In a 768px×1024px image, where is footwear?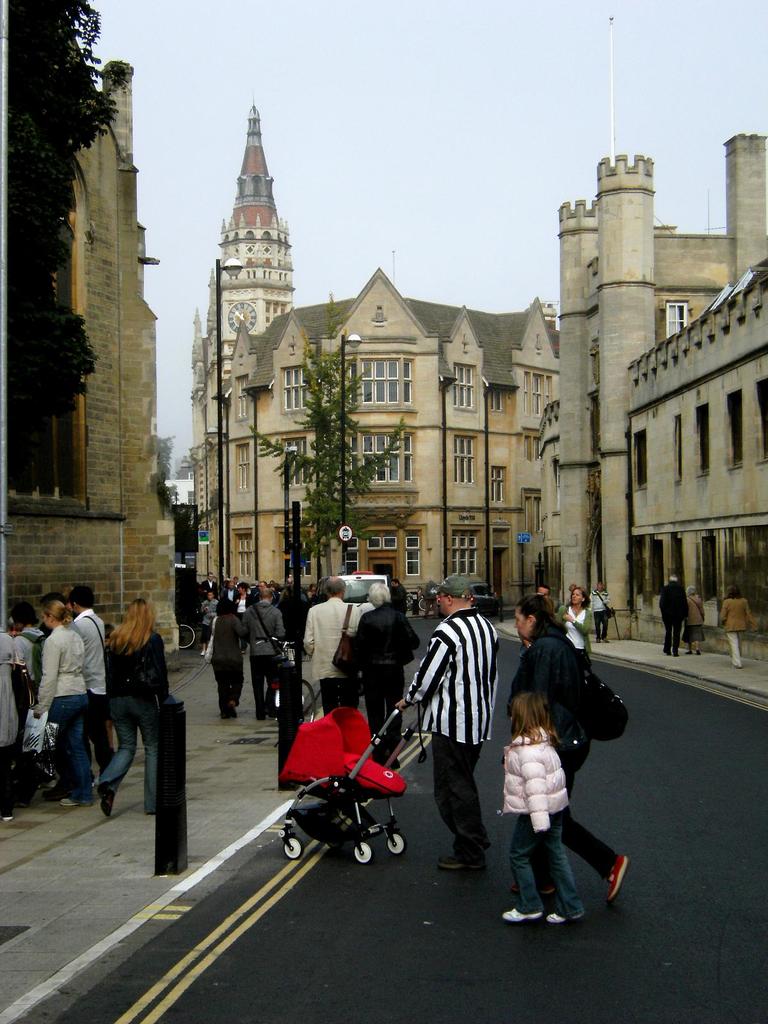
bbox(603, 637, 611, 642).
